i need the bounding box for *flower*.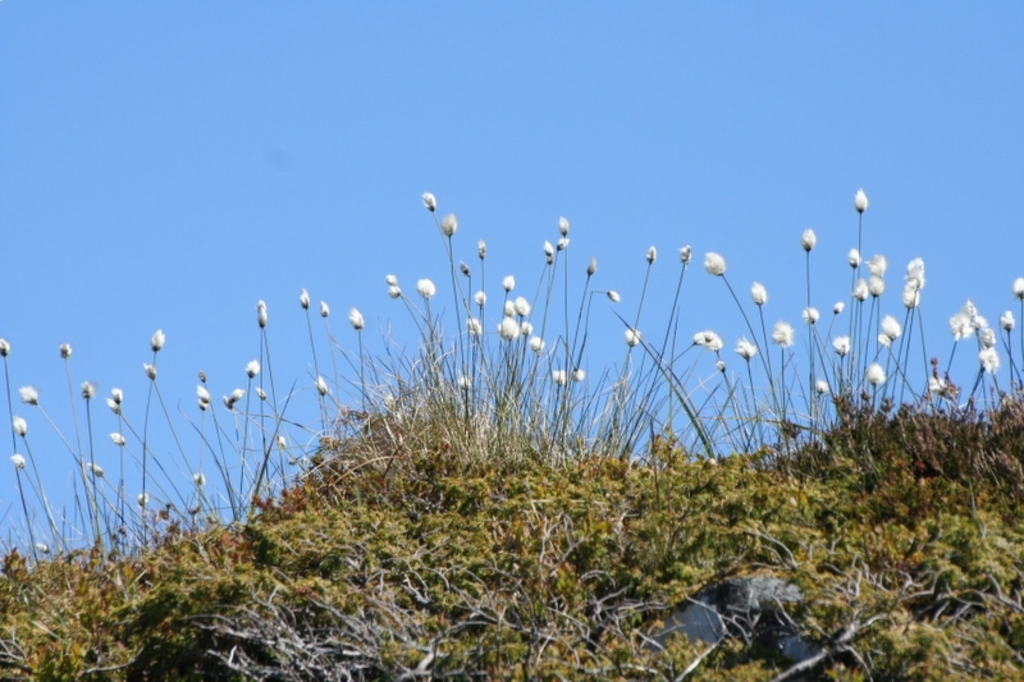
Here it is: box(442, 207, 454, 233).
